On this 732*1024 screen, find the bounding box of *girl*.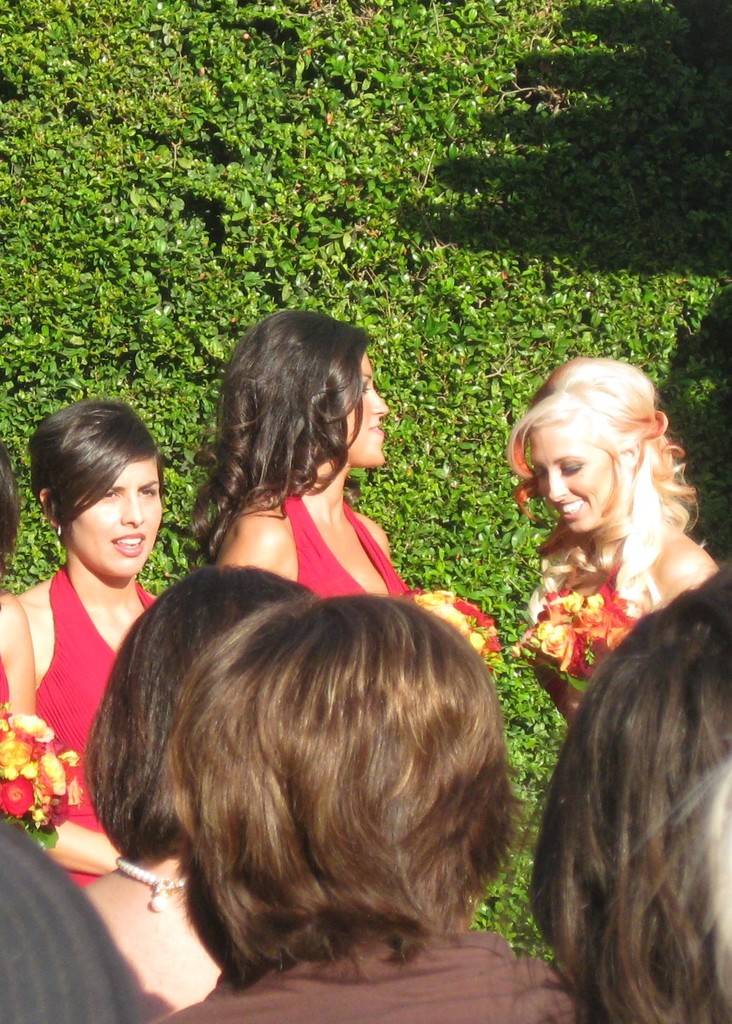
Bounding box: {"x1": 505, "y1": 356, "x2": 718, "y2": 723}.
